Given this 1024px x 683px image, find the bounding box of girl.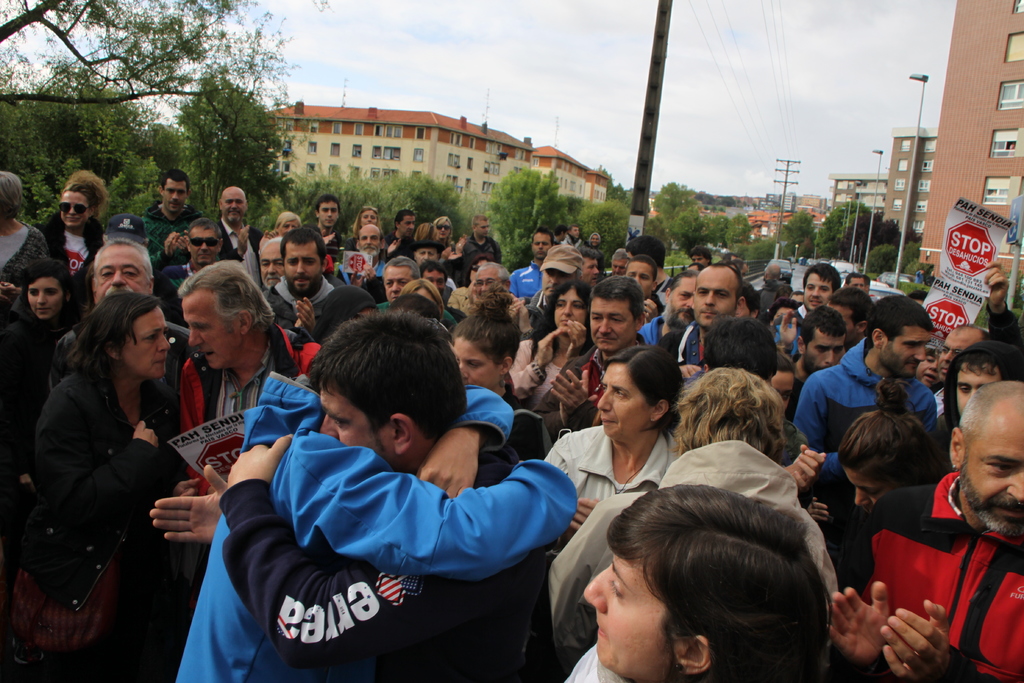
bbox(24, 287, 198, 590).
